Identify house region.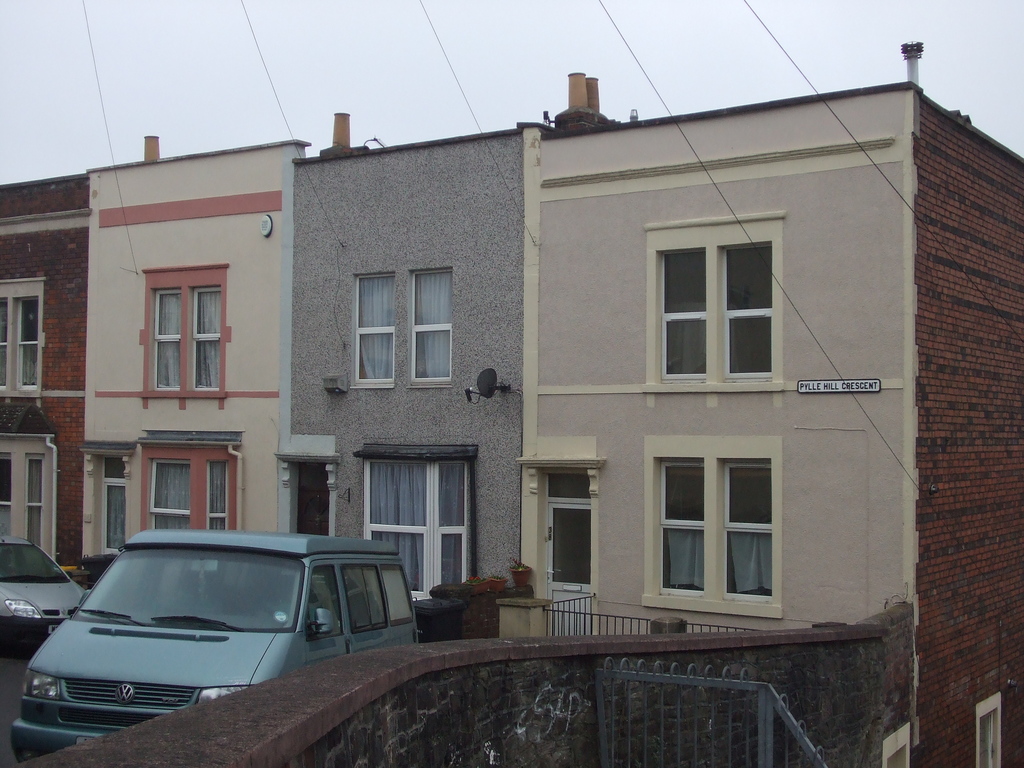
Region: box=[81, 136, 292, 570].
